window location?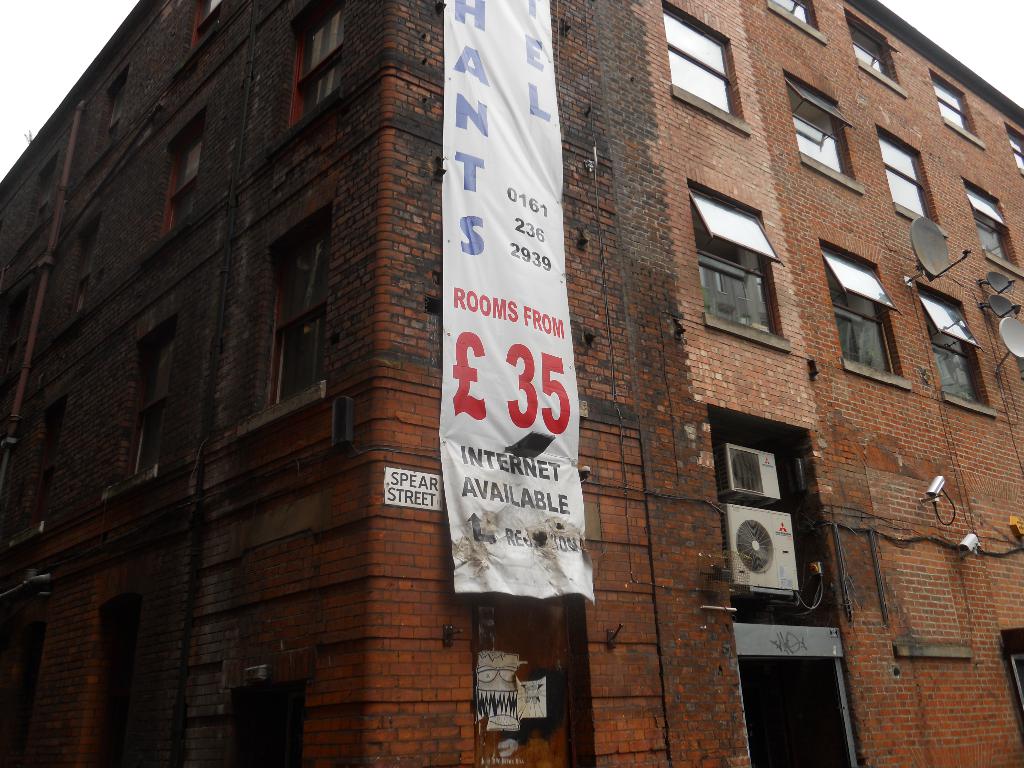
bbox=[940, 80, 973, 131]
